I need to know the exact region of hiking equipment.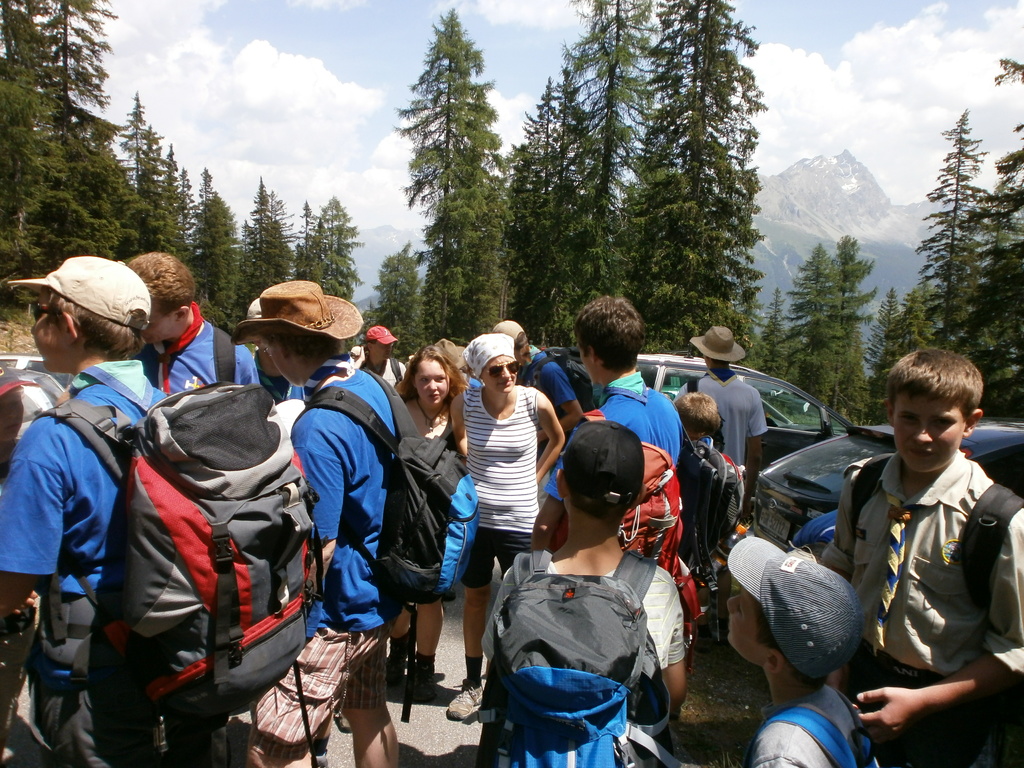
Region: x1=33 y1=400 x2=310 y2=725.
